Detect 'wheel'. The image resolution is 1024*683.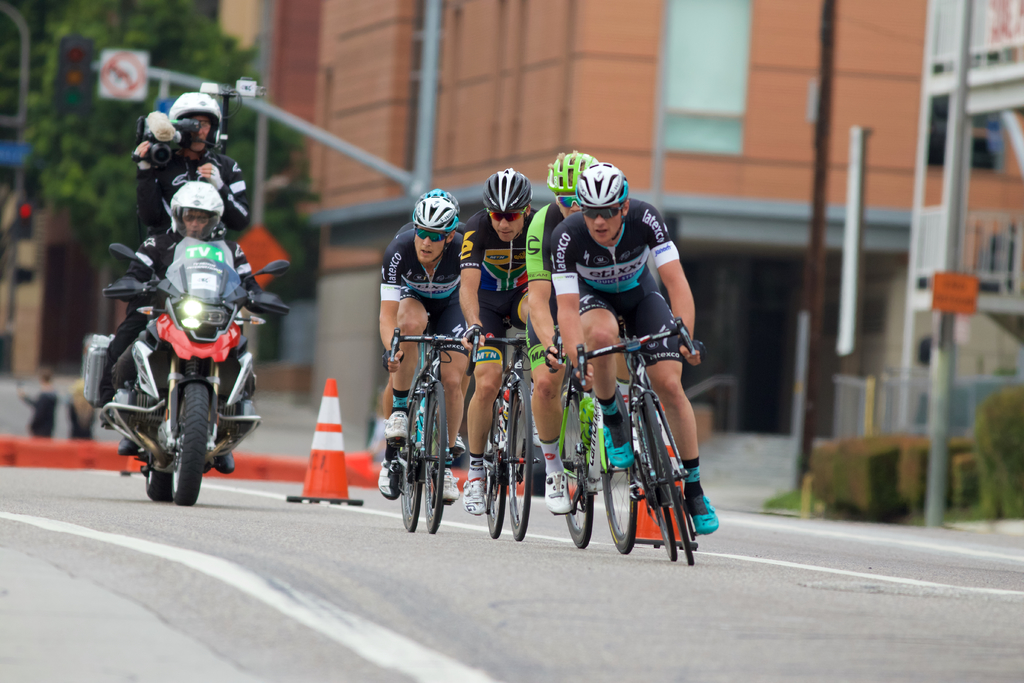
[479, 390, 510, 541].
